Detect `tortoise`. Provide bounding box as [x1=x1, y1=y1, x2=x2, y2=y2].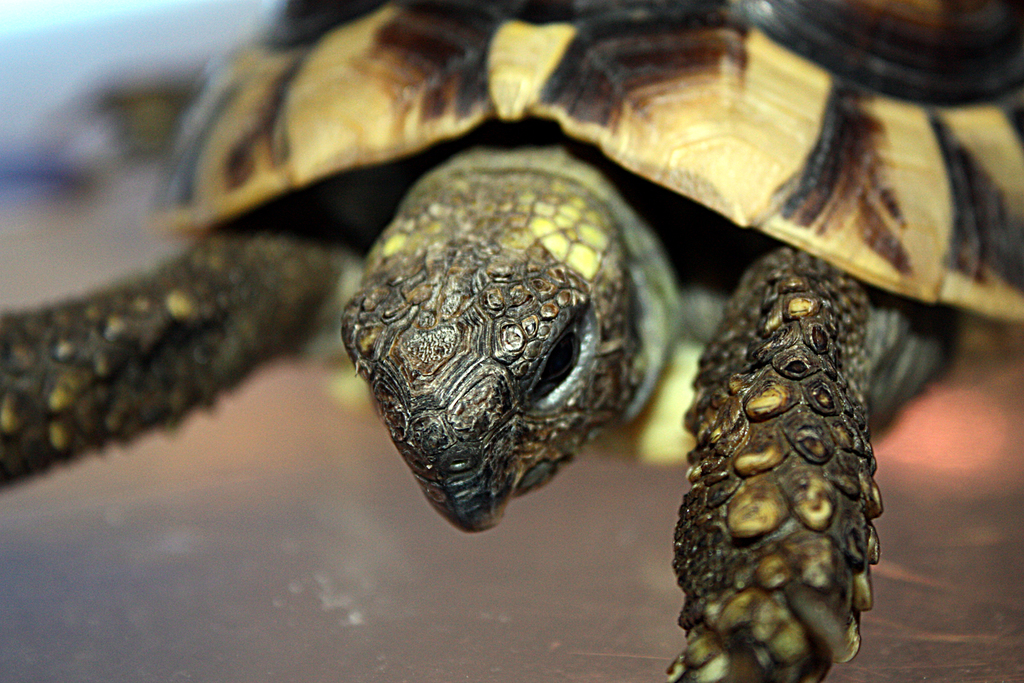
[x1=0, y1=0, x2=1023, y2=682].
